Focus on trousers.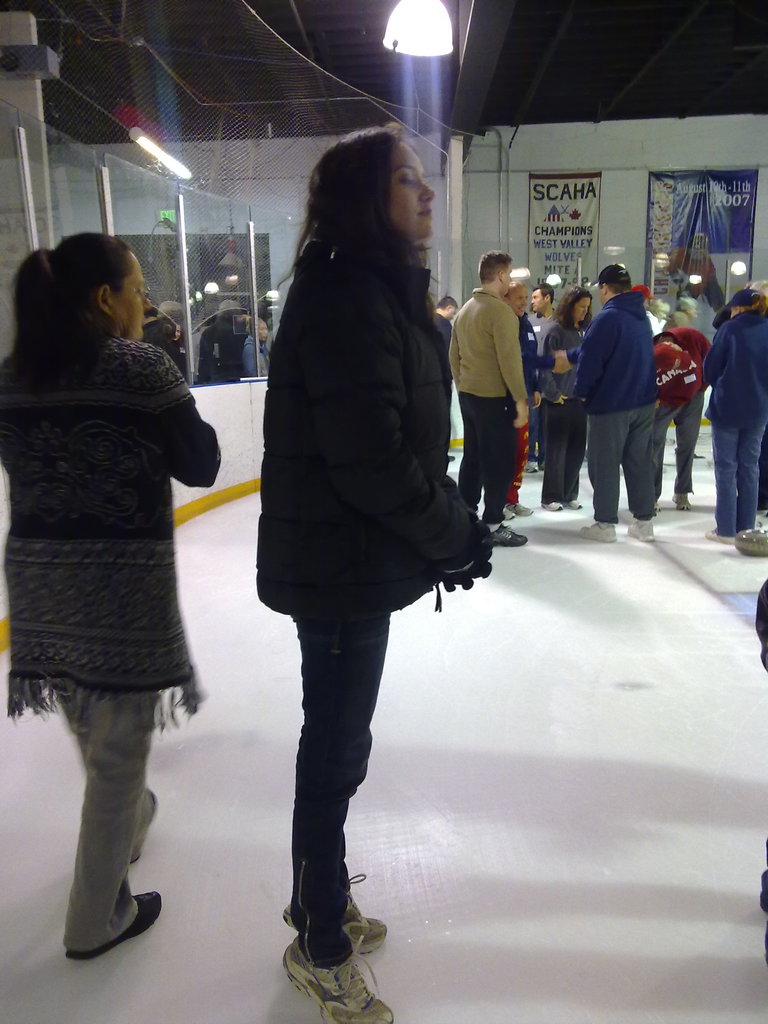
Focused at bbox=(263, 493, 456, 941).
